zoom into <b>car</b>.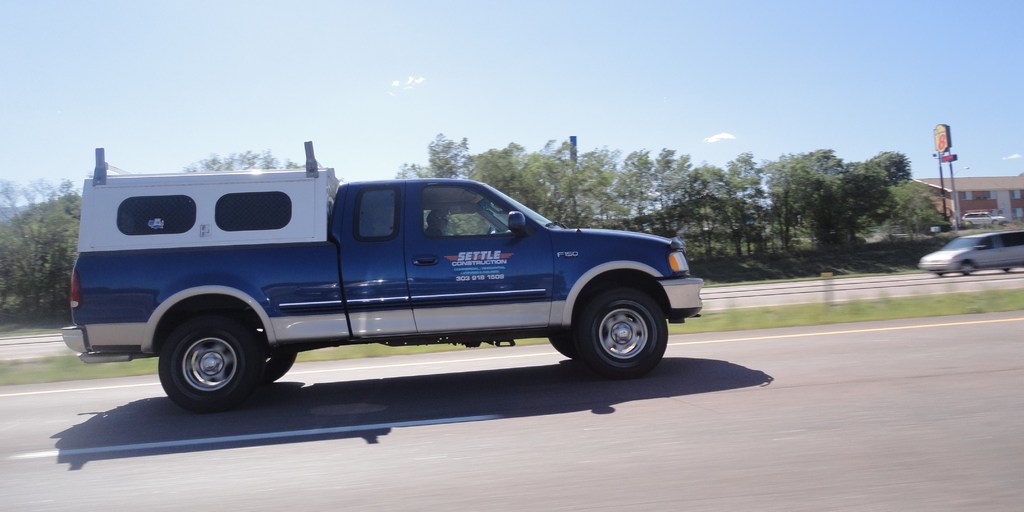
Zoom target: x1=917 y1=227 x2=1023 y2=277.
